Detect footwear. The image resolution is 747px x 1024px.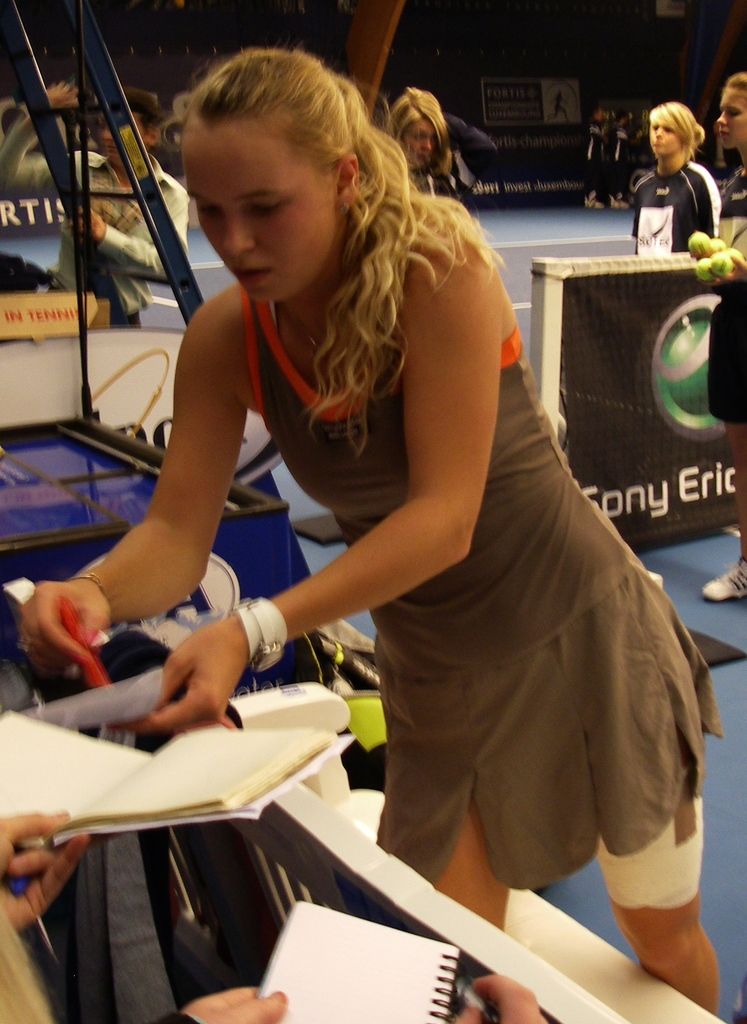
detection(705, 533, 746, 603).
